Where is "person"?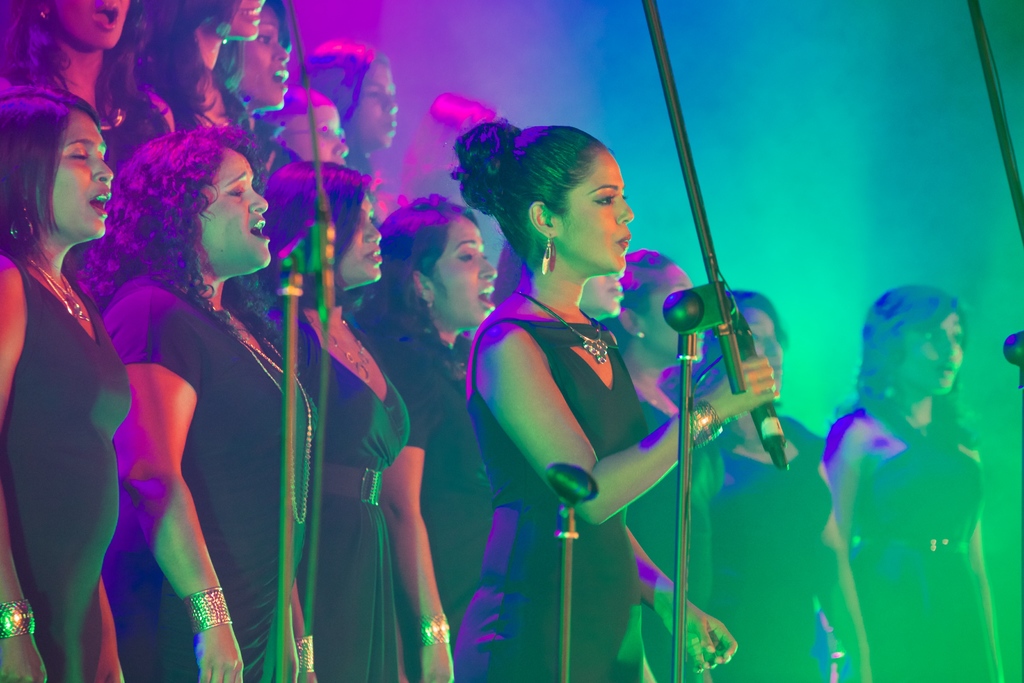
region(271, 86, 356, 169).
